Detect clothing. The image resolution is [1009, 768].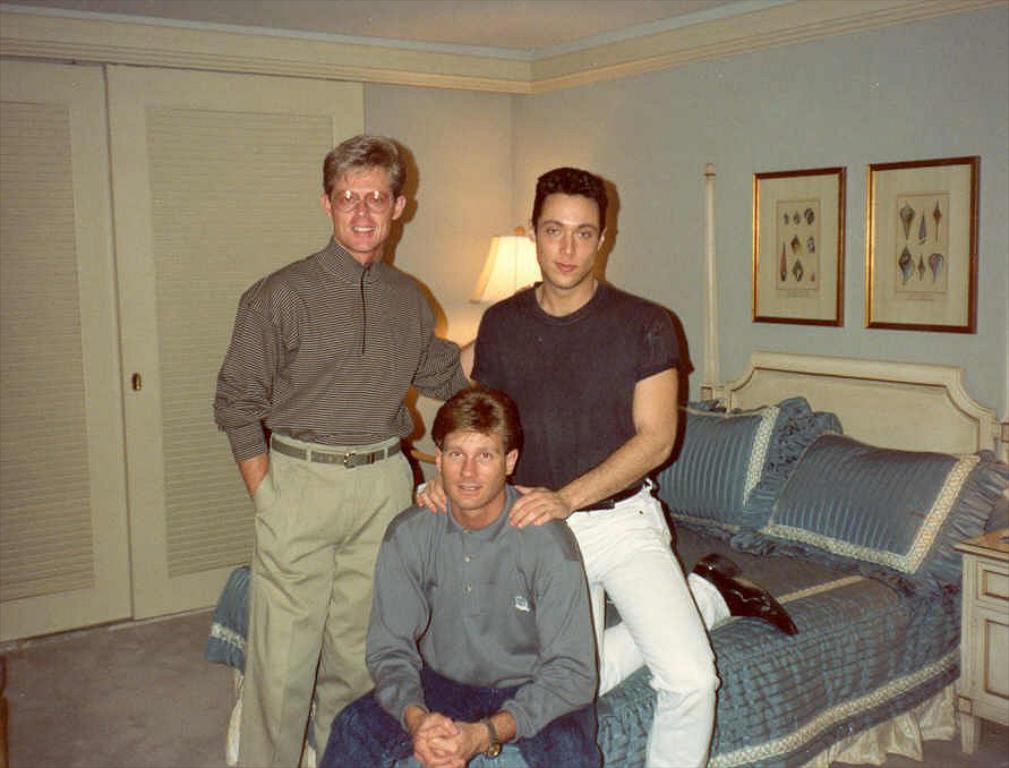
crop(323, 481, 598, 767).
